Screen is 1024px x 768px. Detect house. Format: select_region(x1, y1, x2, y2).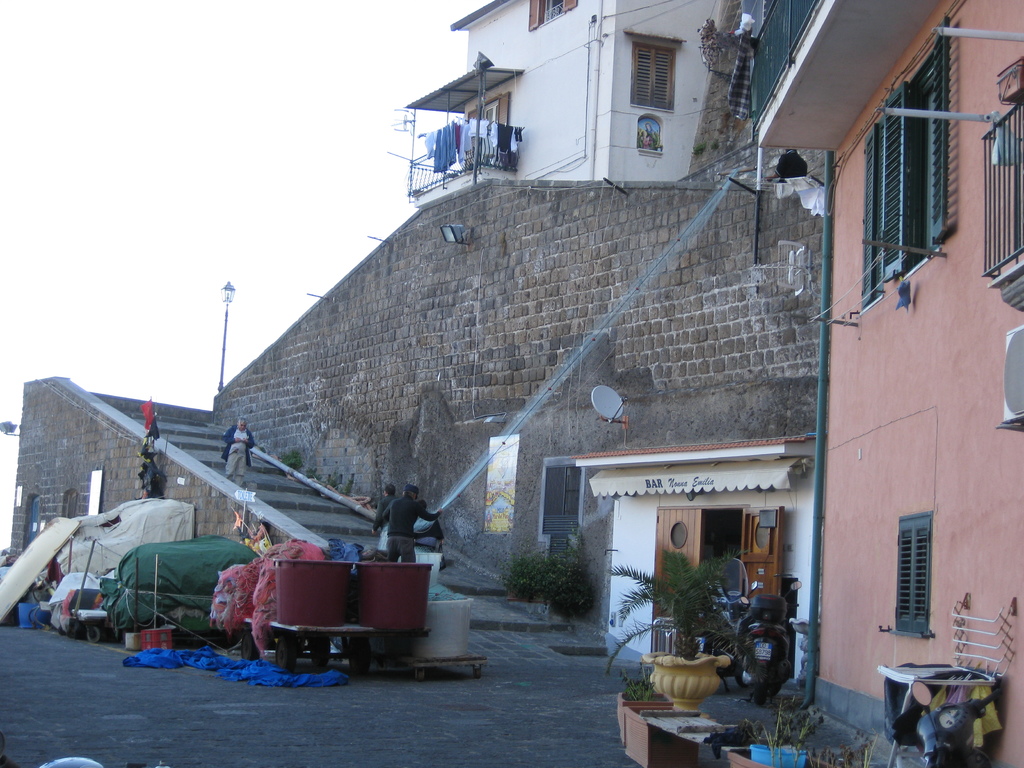
select_region(779, 0, 1023, 750).
